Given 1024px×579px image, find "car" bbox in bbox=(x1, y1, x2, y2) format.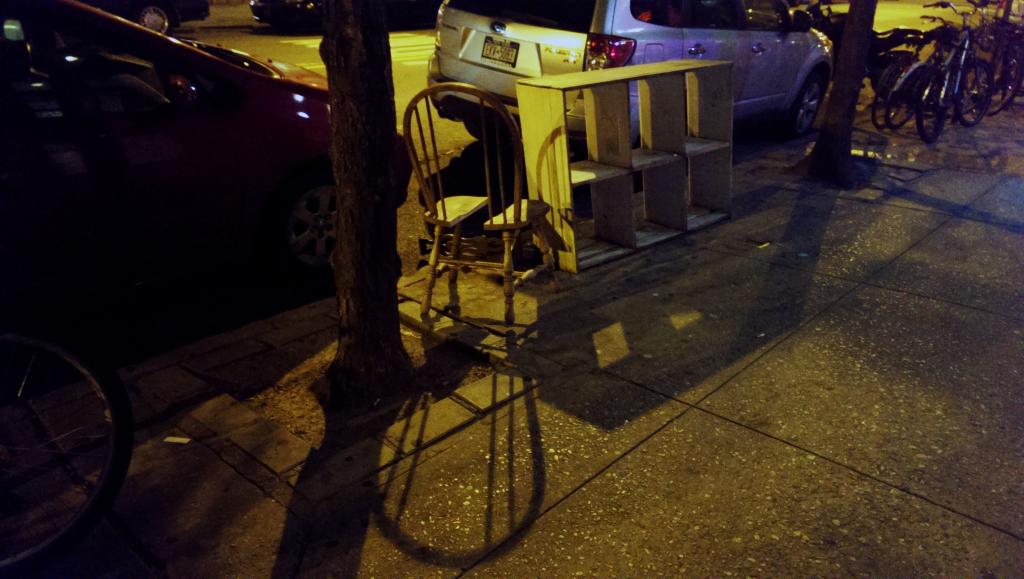
bbox=(238, 0, 442, 31).
